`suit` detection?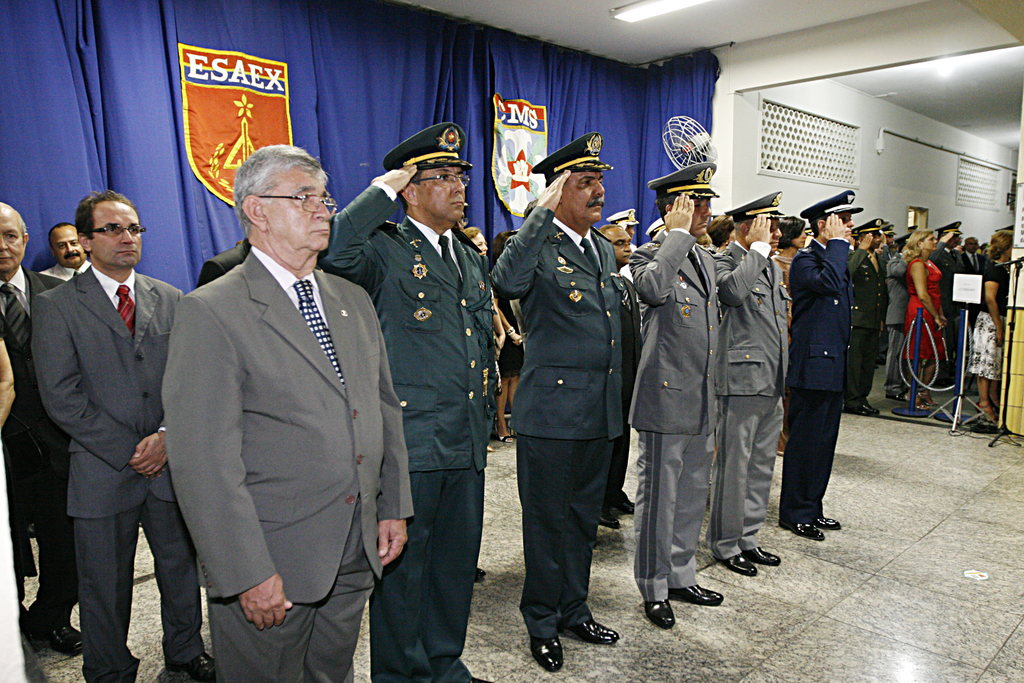
[781, 240, 852, 527]
